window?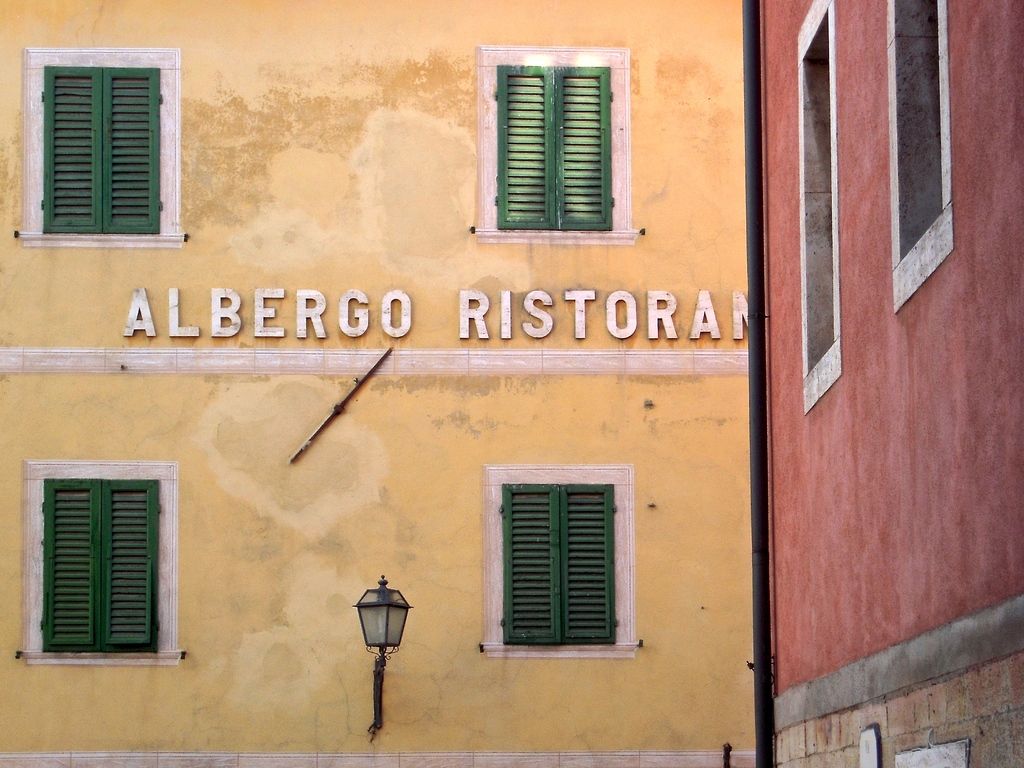
[44, 470, 166, 657]
